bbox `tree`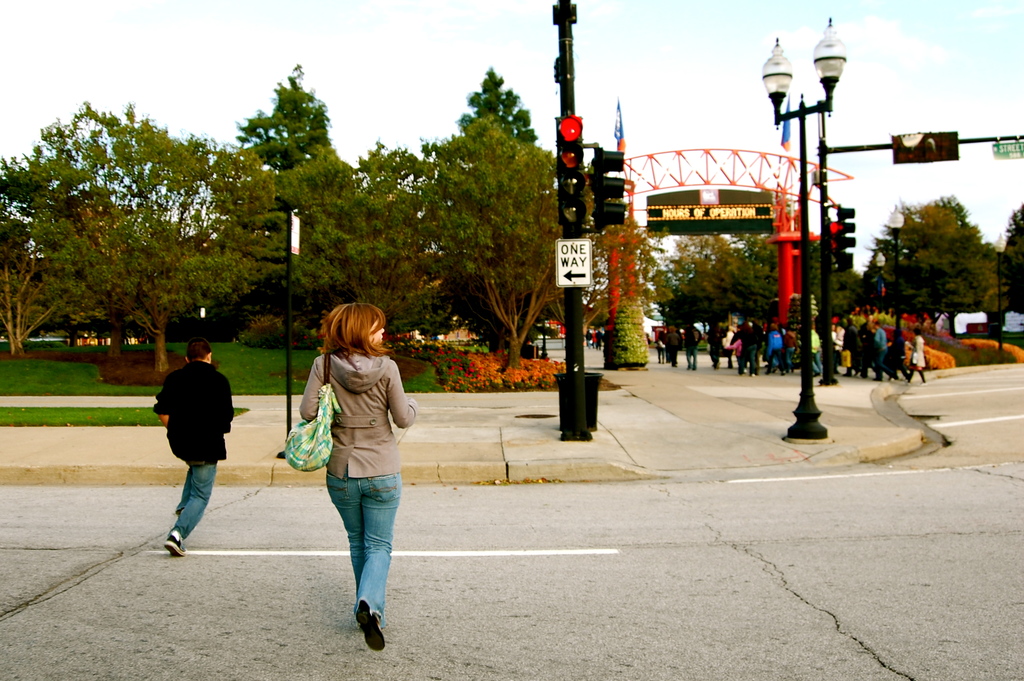
{"x1": 566, "y1": 218, "x2": 670, "y2": 343}
